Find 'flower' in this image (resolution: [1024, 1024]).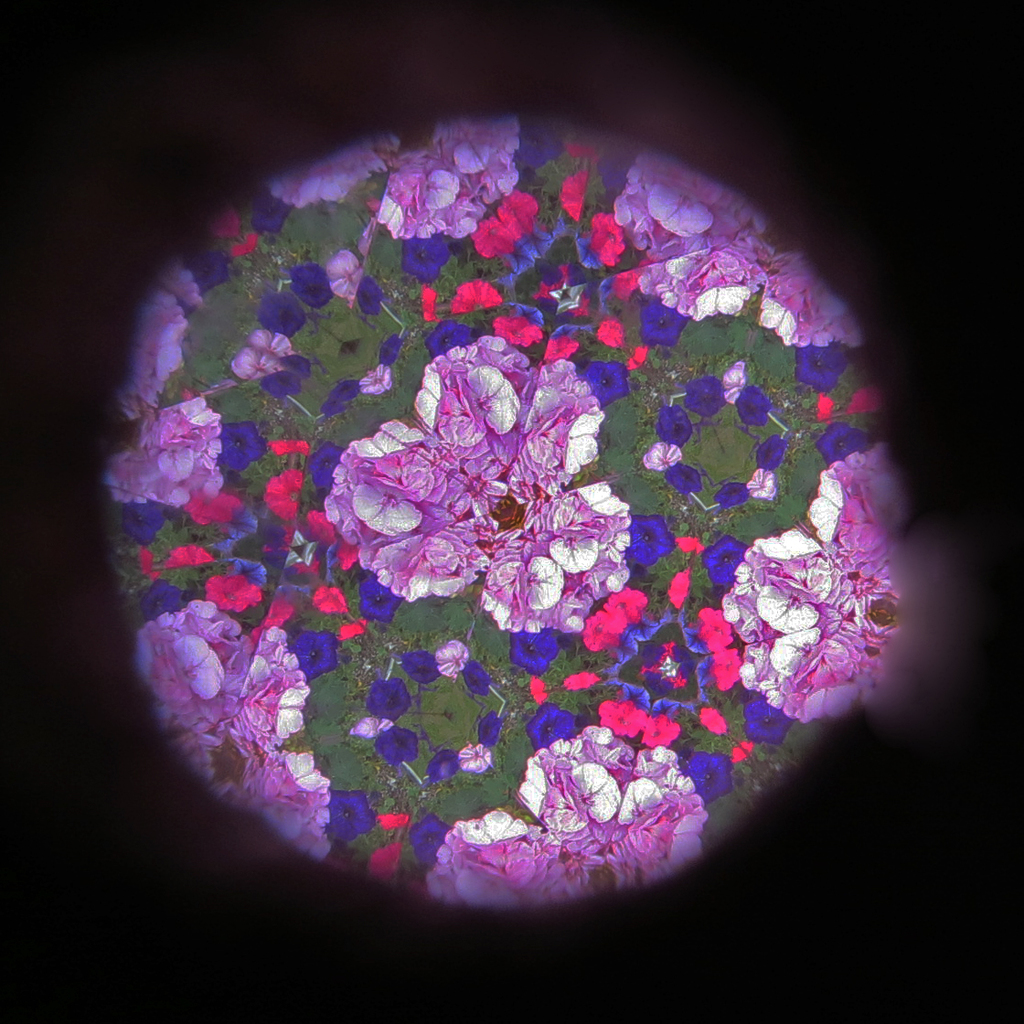
detection(713, 645, 740, 687).
